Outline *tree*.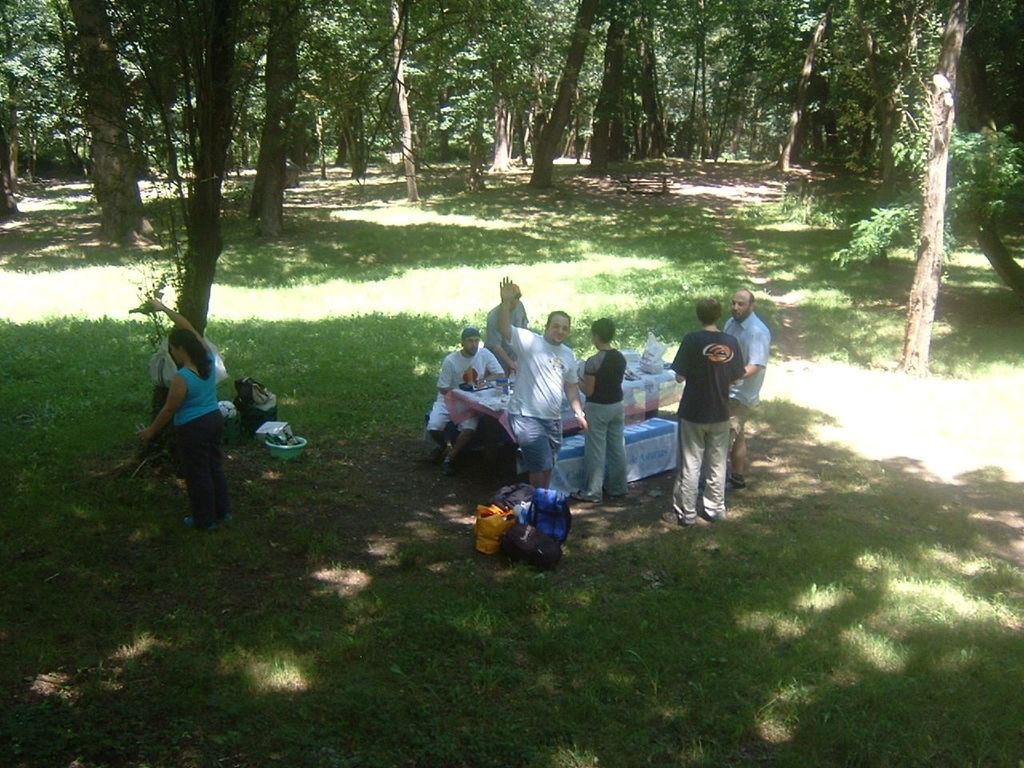
Outline: rect(1, 0, 90, 217).
